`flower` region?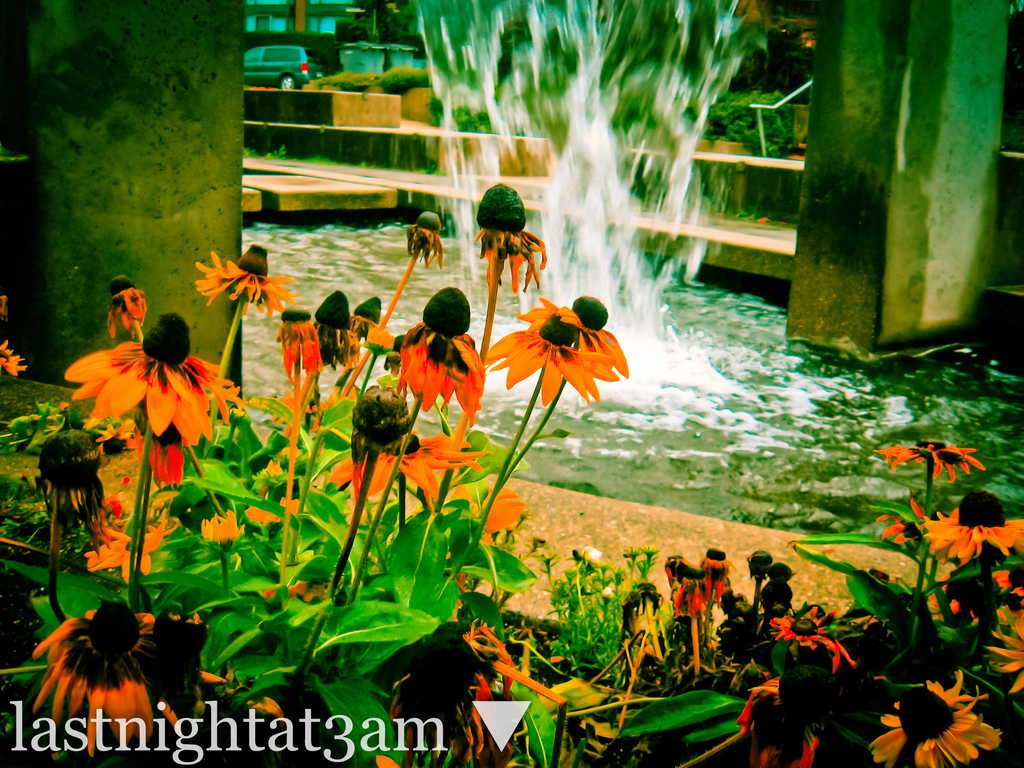
left=51, top=316, right=232, bottom=442
